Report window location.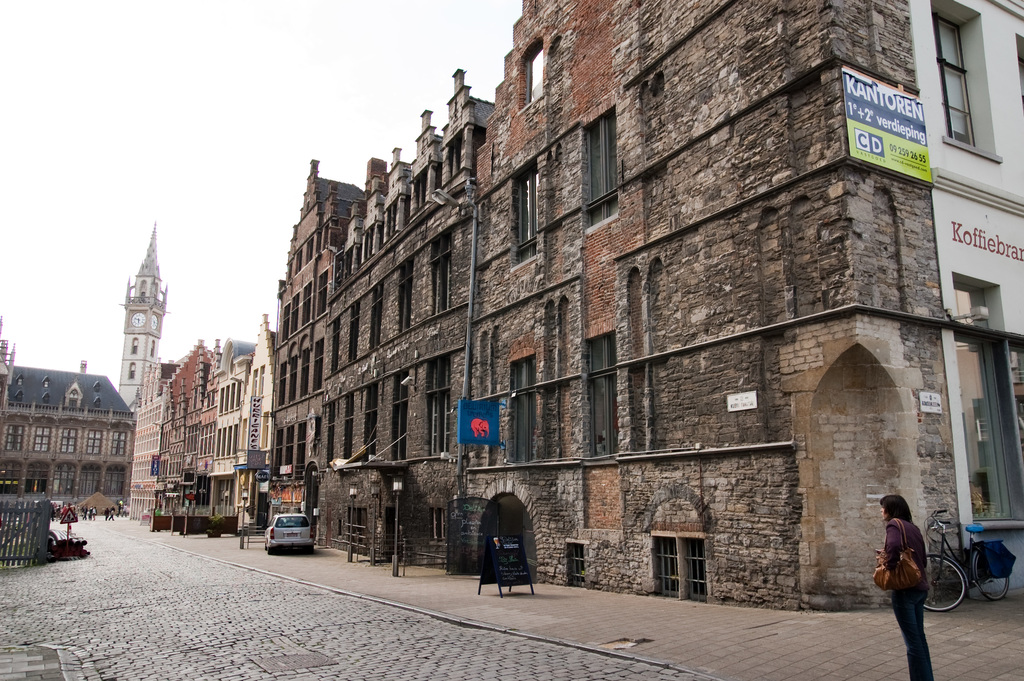
Report: 88, 422, 104, 454.
